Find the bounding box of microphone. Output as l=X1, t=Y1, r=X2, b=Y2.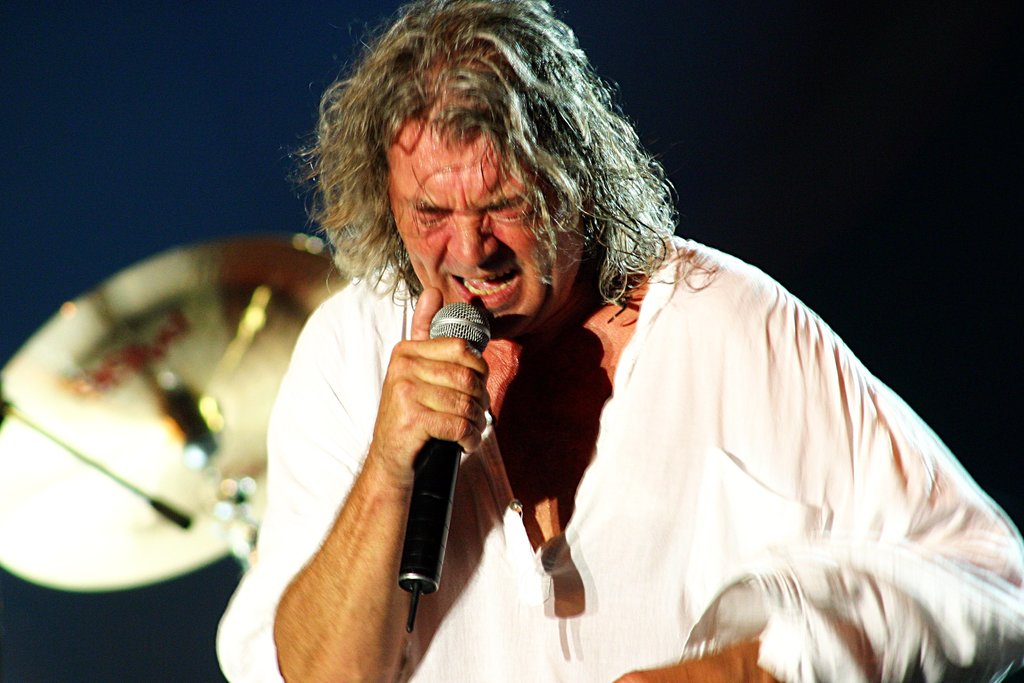
l=397, t=297, r=491, b=634.
